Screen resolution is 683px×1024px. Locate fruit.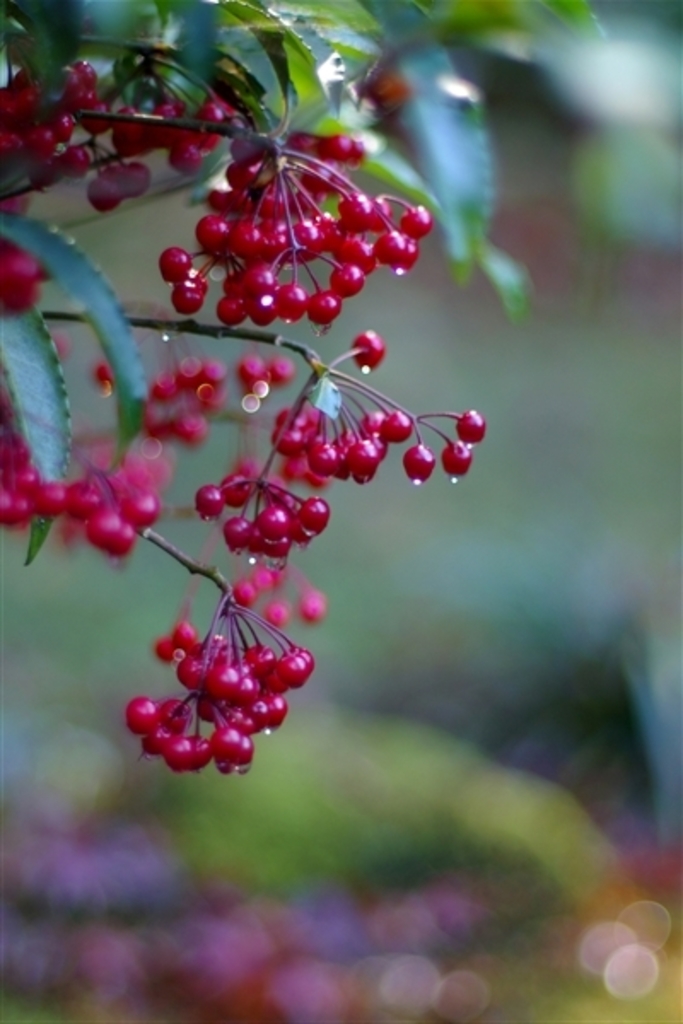
x1=0, y1=246, x2=46, y2=316.
